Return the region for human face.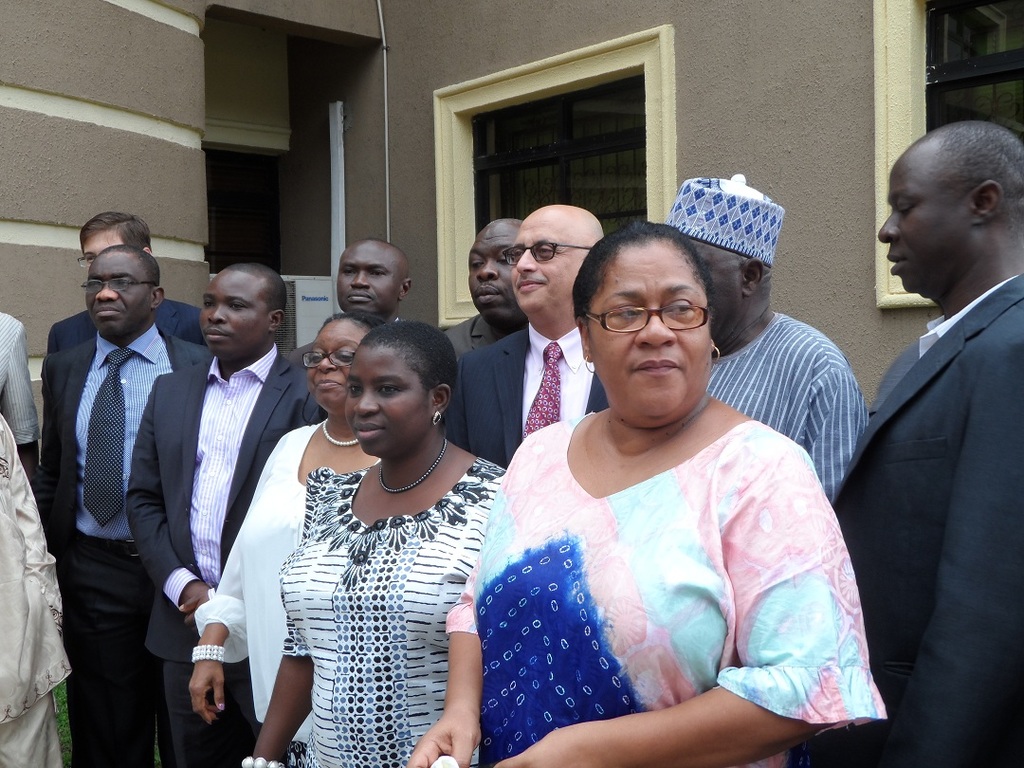
85:252:150:348.
